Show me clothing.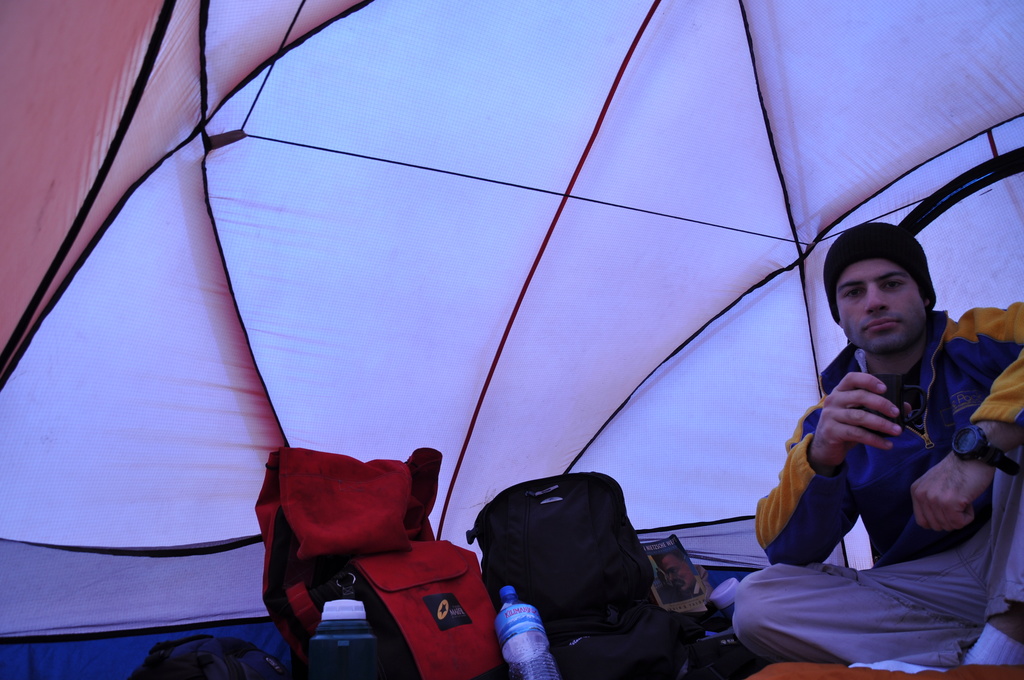
clothing is here: x1=732, y1=308, x2=1023, y2=667.
